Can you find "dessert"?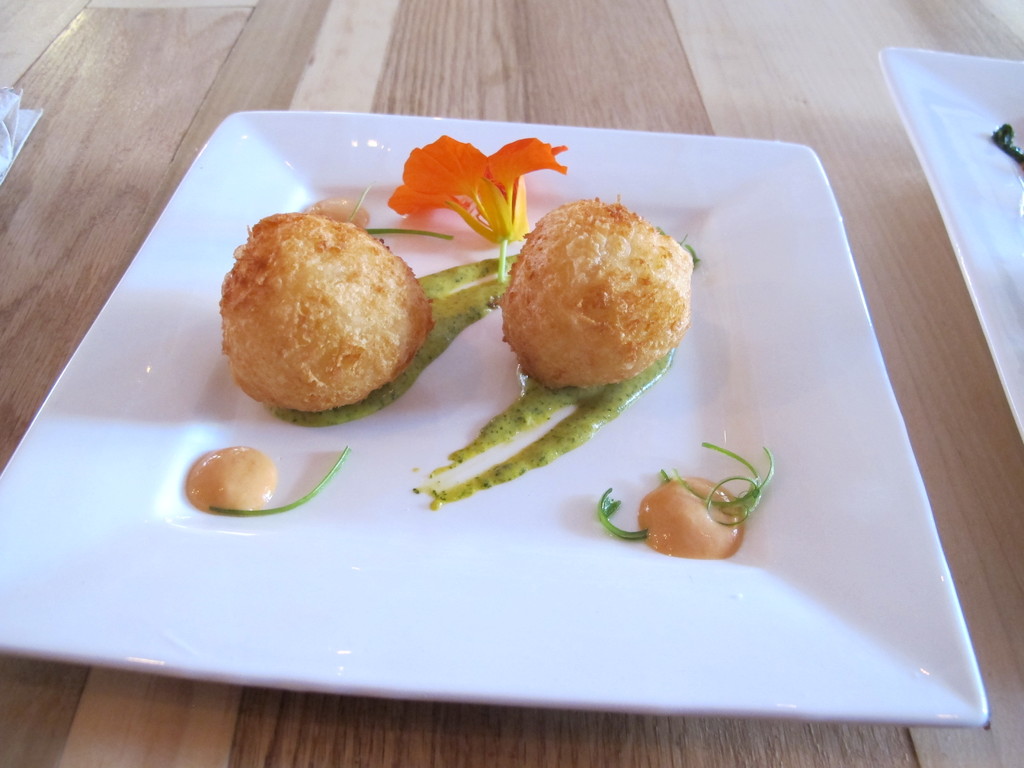
Yes, bounding box: crop(486, 206, 697, 410).
